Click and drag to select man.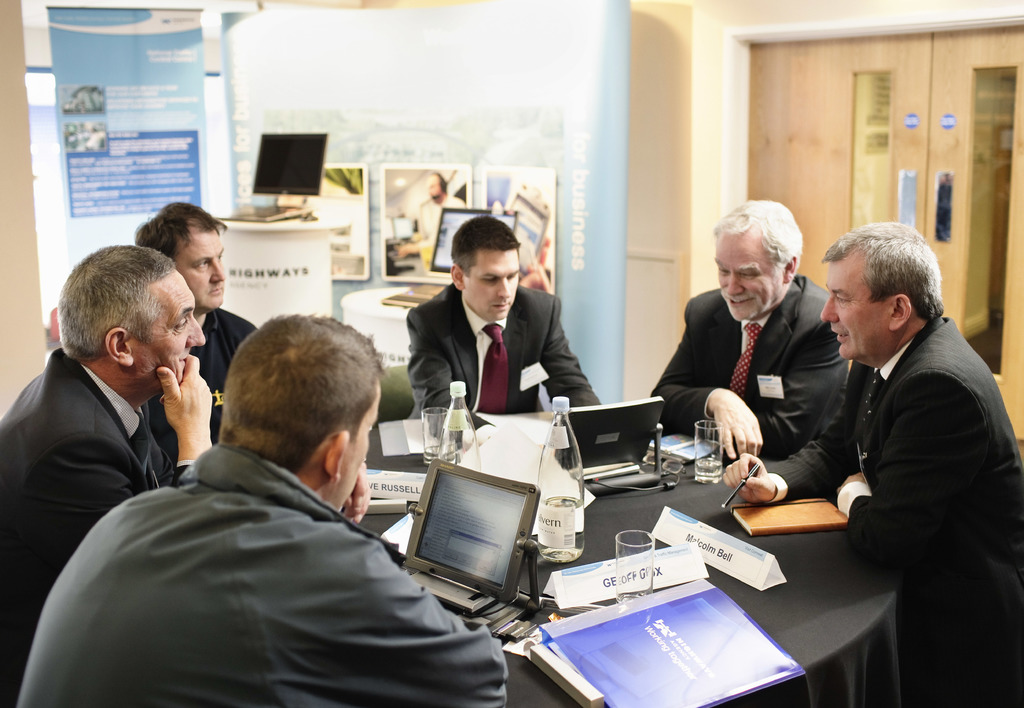
Selection: Rect(708, 218, 1023, 707).
